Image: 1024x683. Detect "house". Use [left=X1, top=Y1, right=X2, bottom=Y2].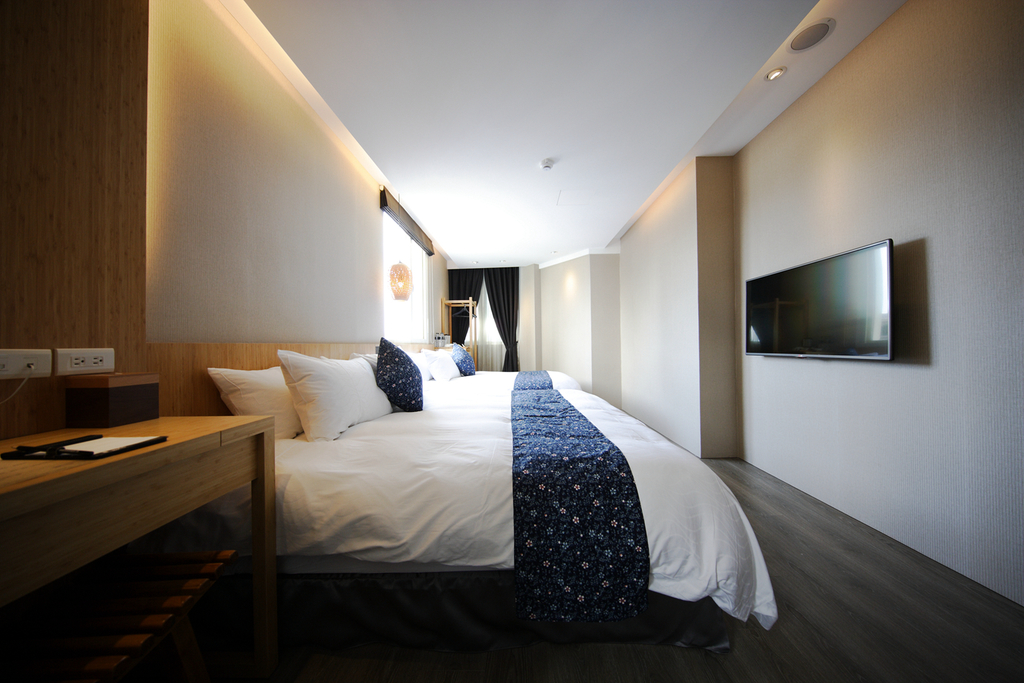
[left=0, top=0, right=1023, bottom=682].
